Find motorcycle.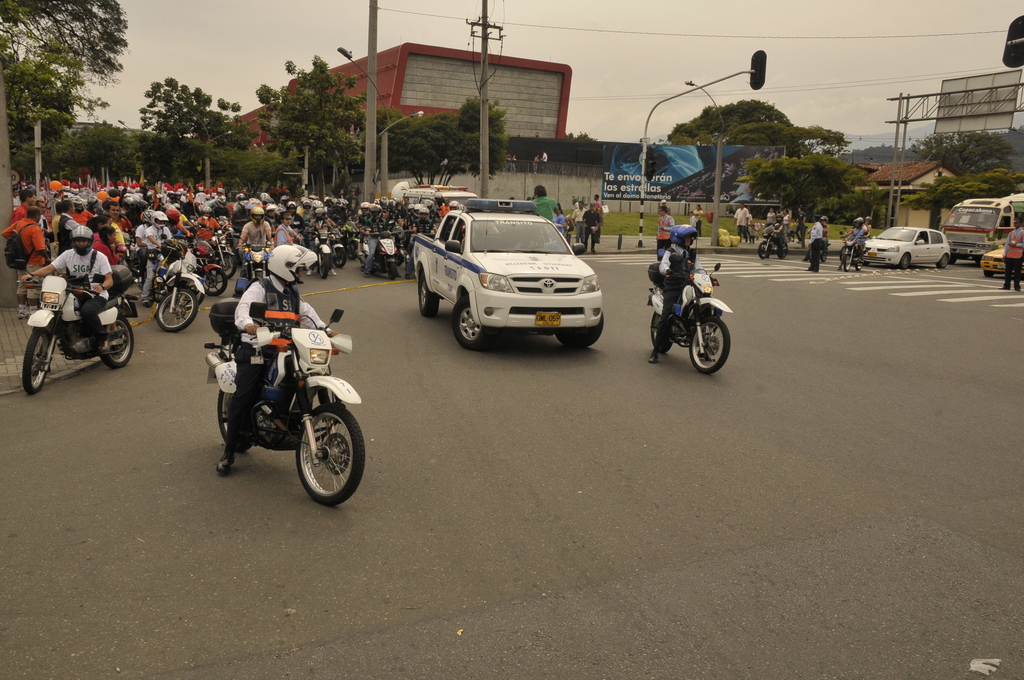
x1=150 y1=232 x2=204 y2=334.
